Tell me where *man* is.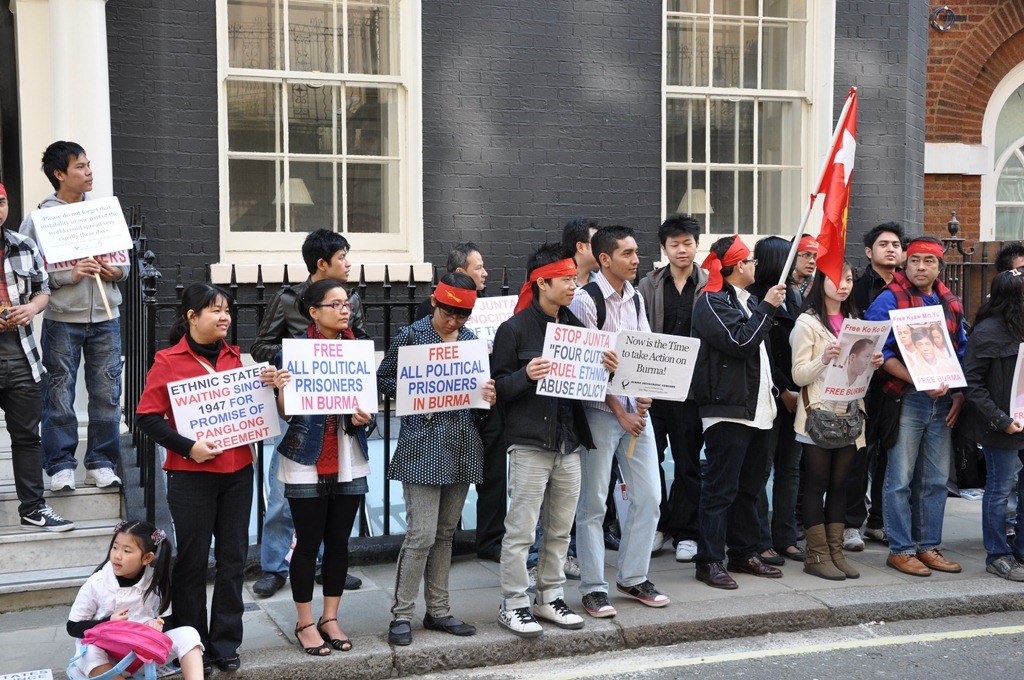
*man* is at 641 212 713 563.
